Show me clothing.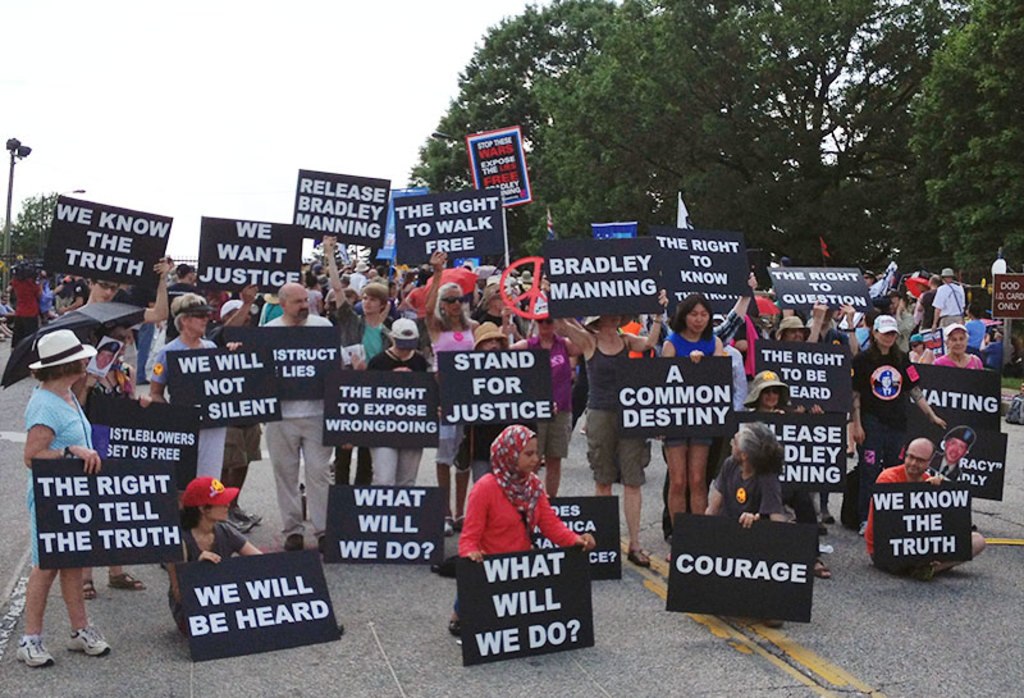
clothing is here: x1=582 y1=407 x2=640 y2=484.
